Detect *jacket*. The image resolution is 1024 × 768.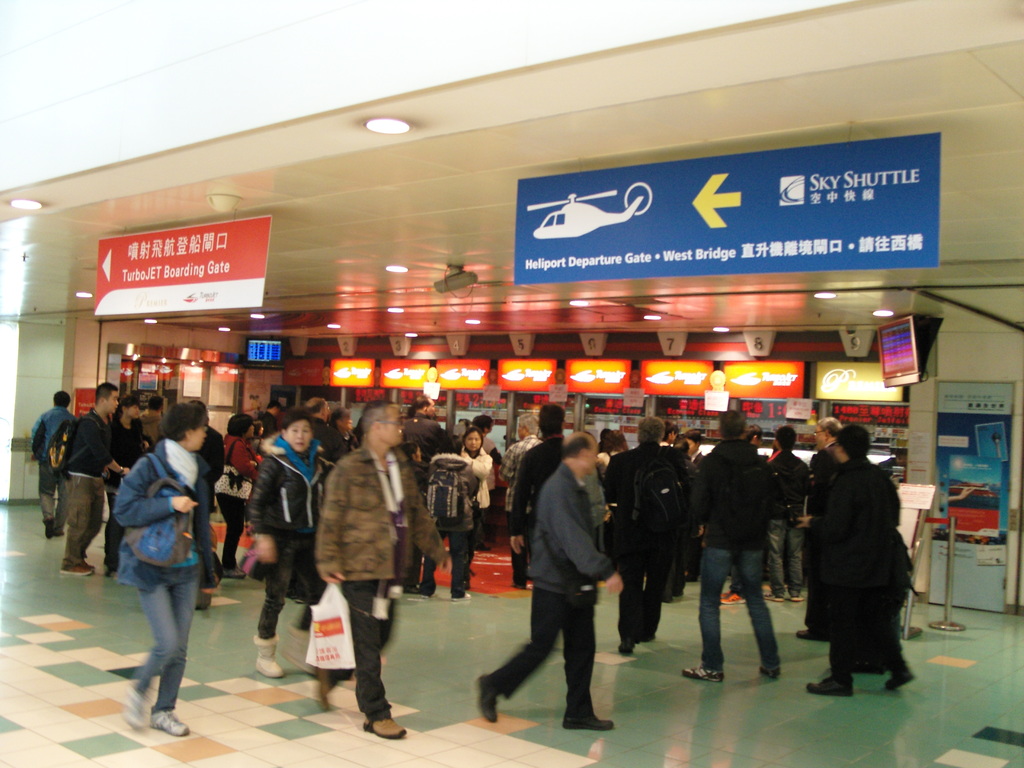
crop(239, 452, 340, 534).
